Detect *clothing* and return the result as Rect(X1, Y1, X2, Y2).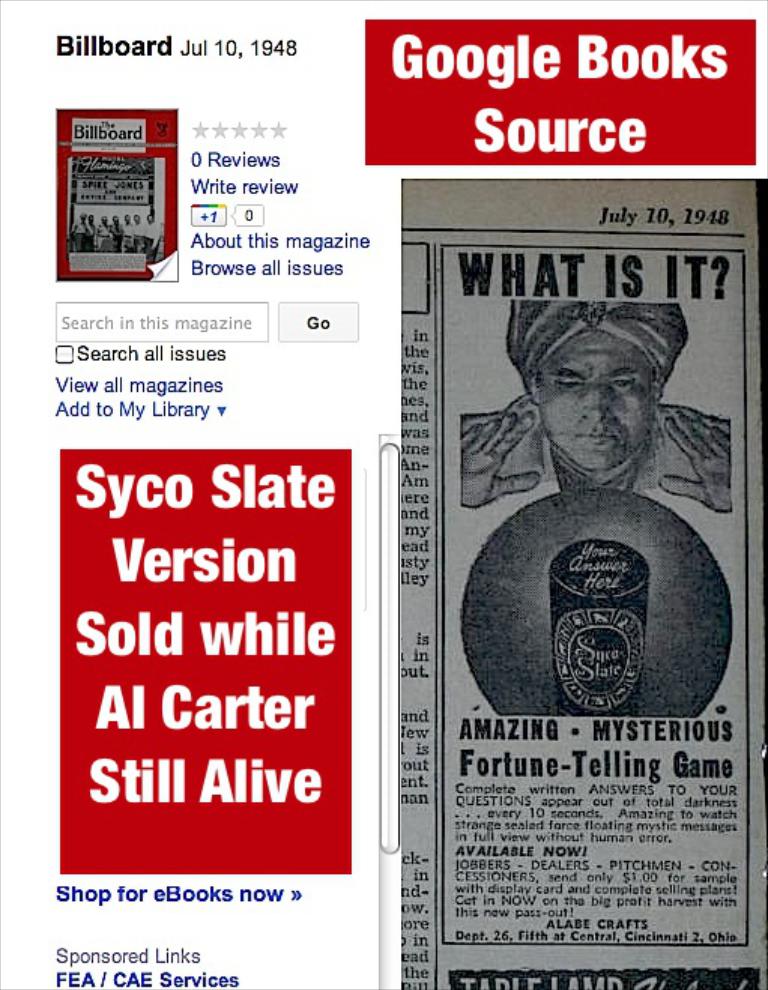
Rect(458, 388, 732, 496).
